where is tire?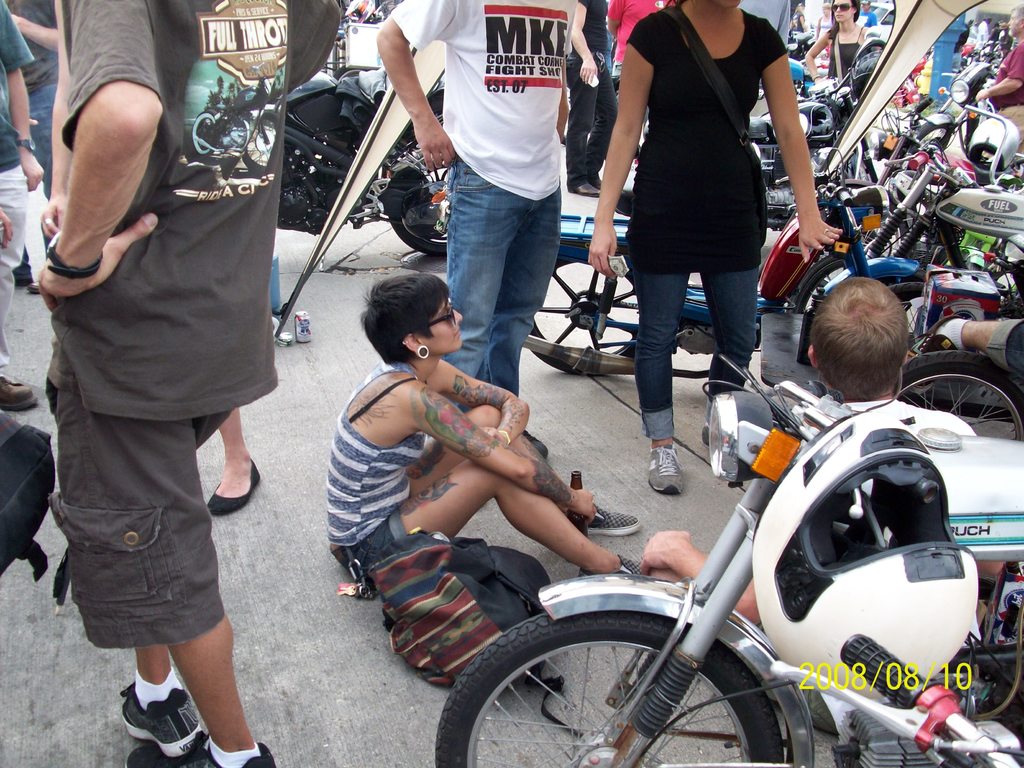
<region>525, 258, 637, 374</region>.
